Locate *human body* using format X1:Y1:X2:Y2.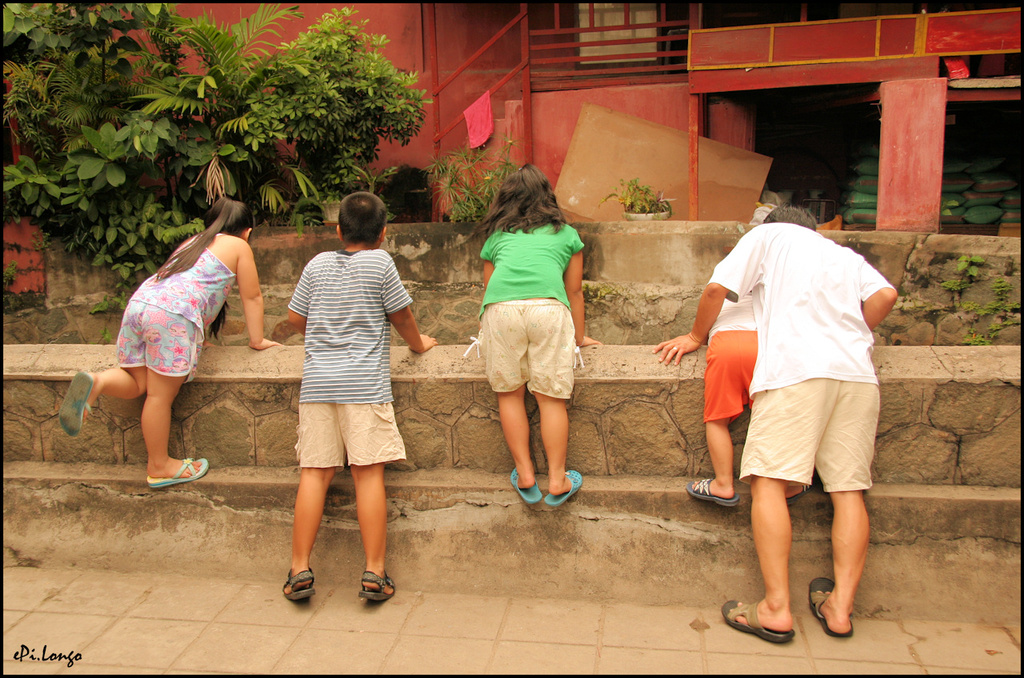
473:158:591:507.
